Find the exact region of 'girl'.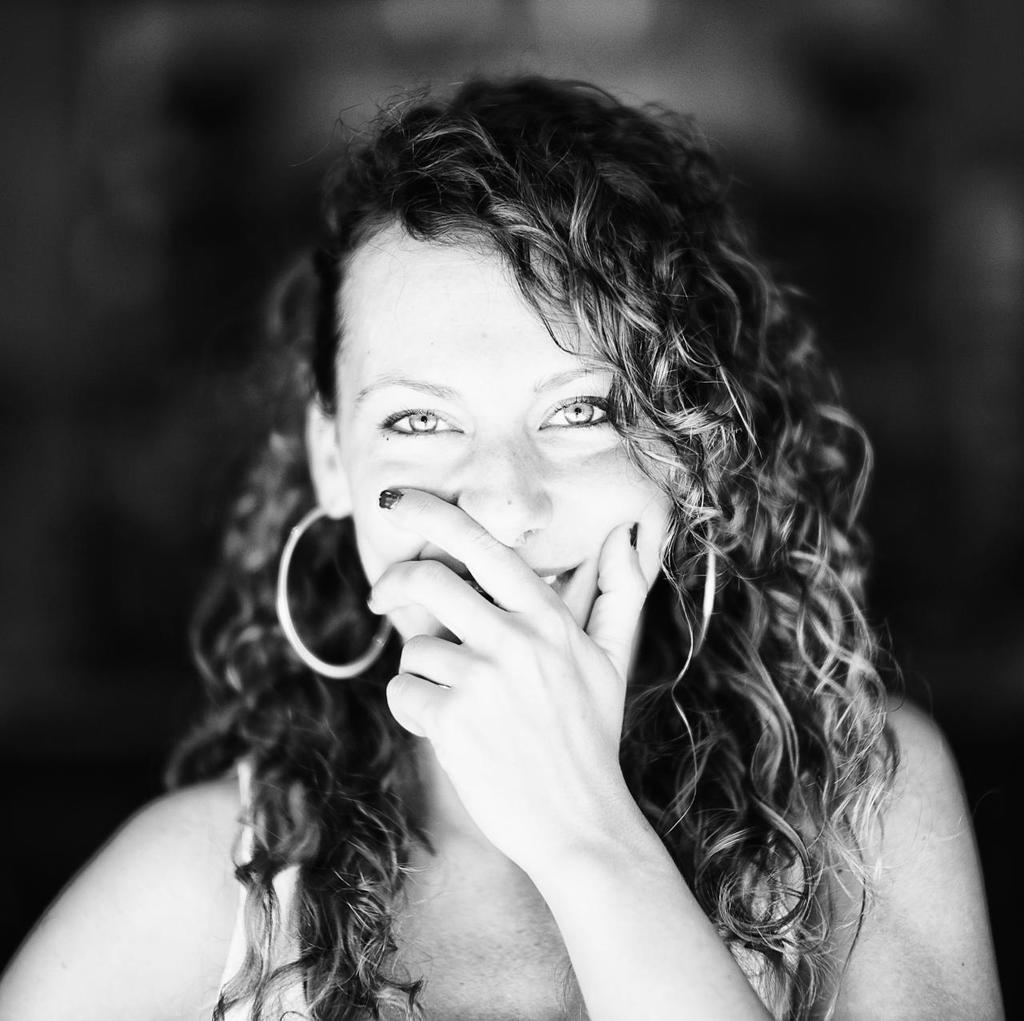
Exact region: bbox=[0, 55, 1006, 1020].
